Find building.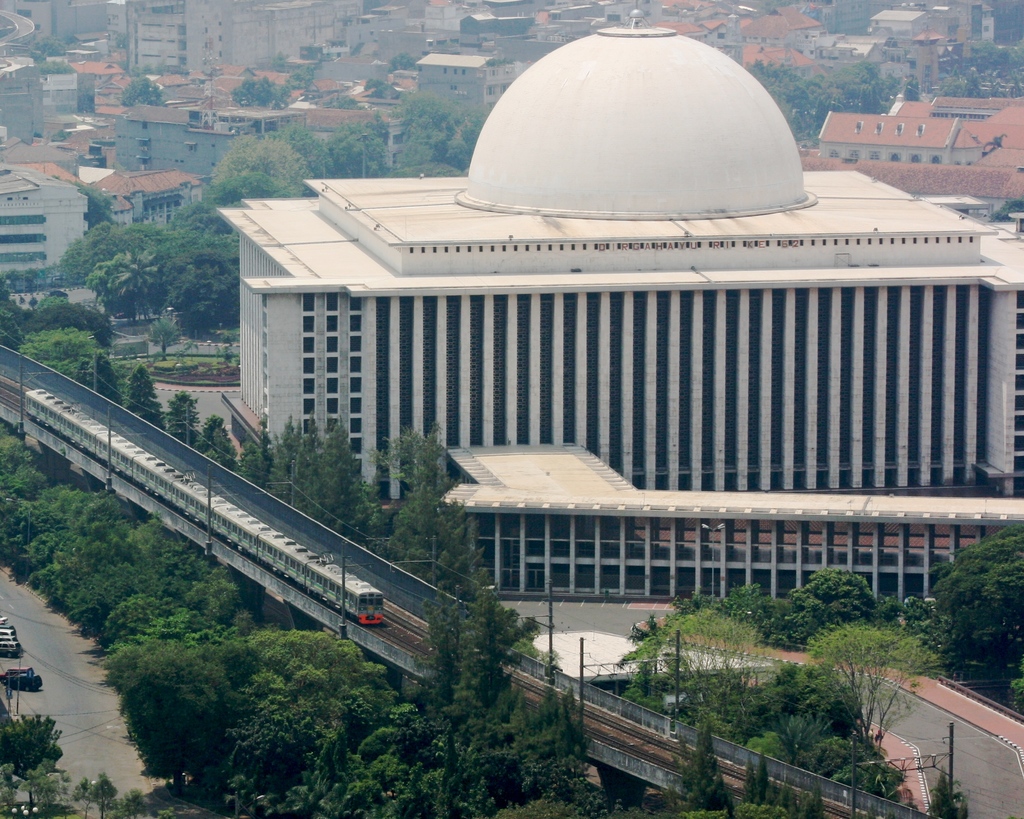
detection(666, 0, 827, 142).
